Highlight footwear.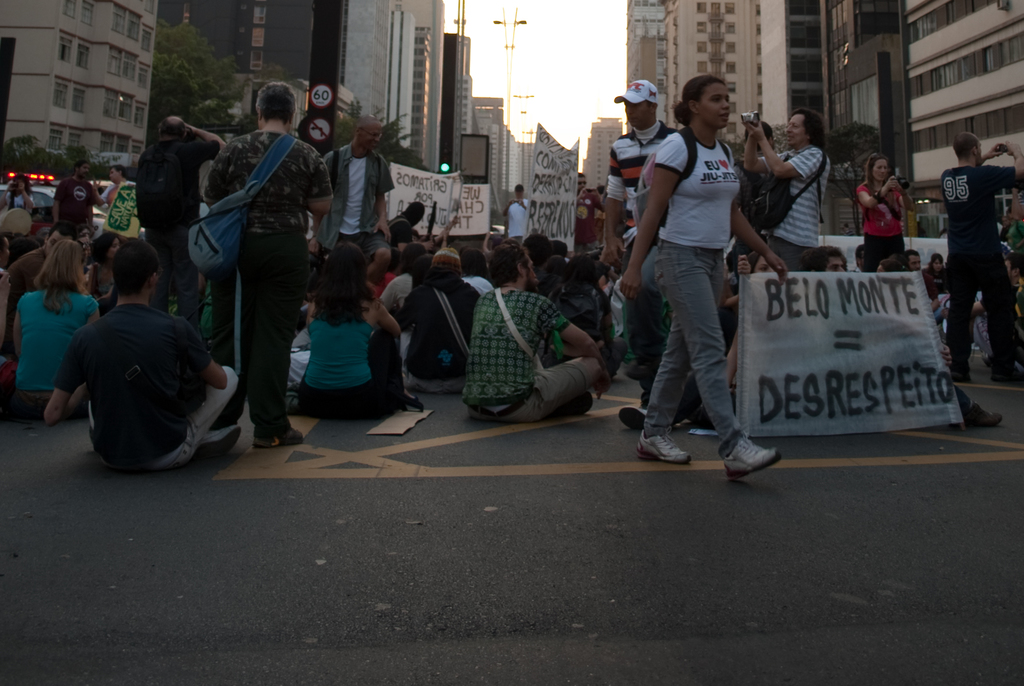
Highlighted region: bbox=(981, 365, 1023, 386).
